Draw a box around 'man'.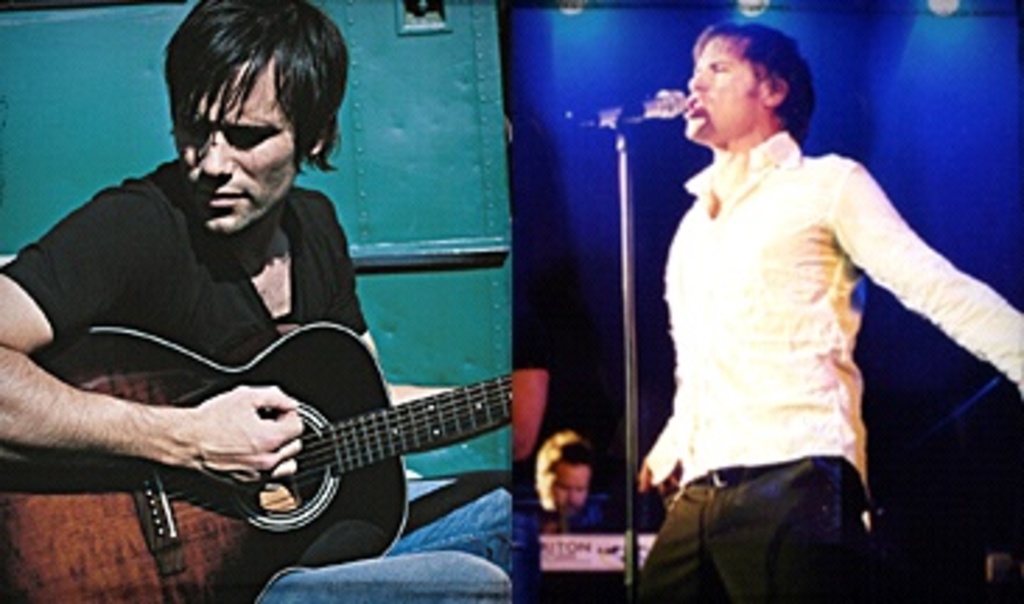
<bbox>627, 0, 985, 570</bbox>.
